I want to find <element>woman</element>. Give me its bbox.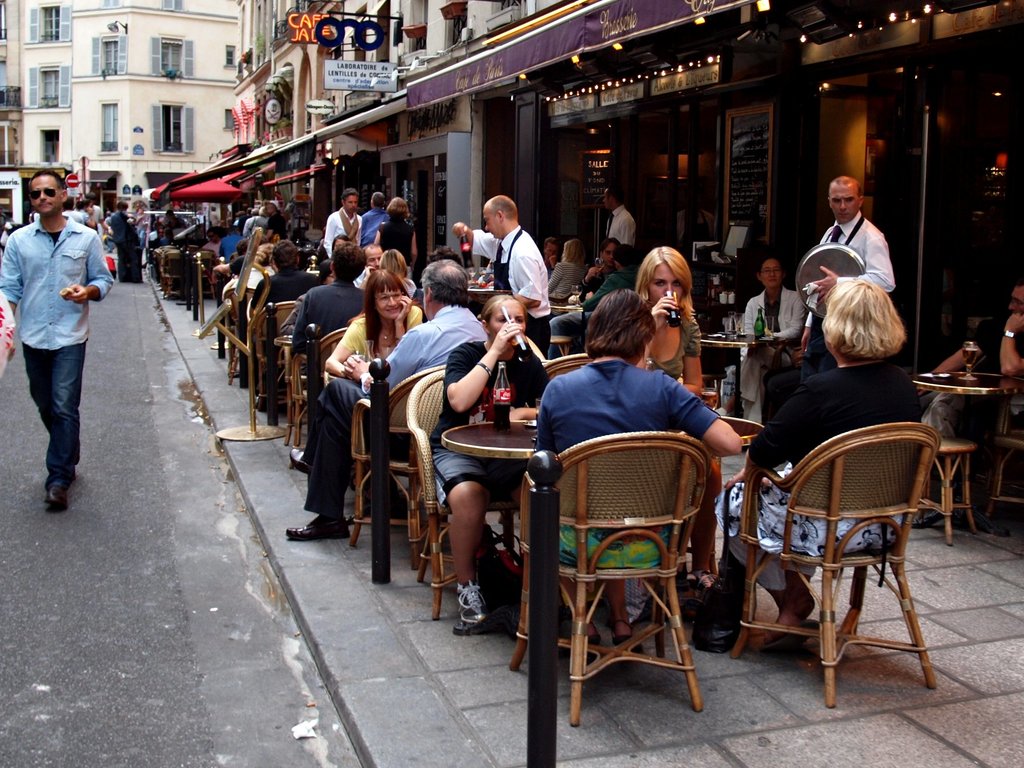
Rect(375, 196, 419, 268).
